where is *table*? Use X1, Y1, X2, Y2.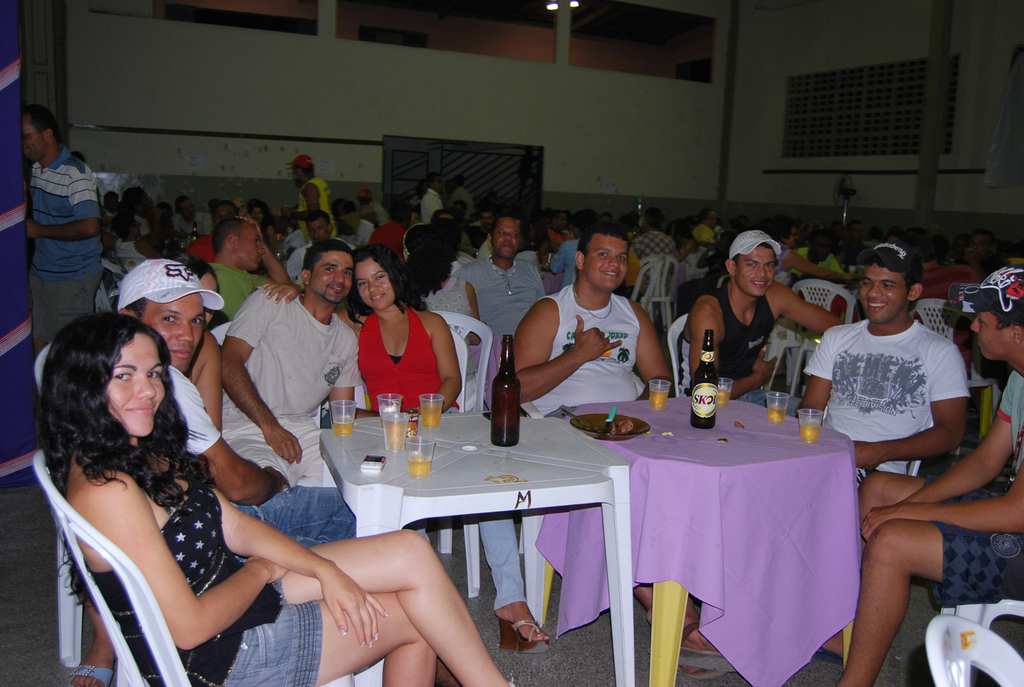
319, 413, 634, 686.
